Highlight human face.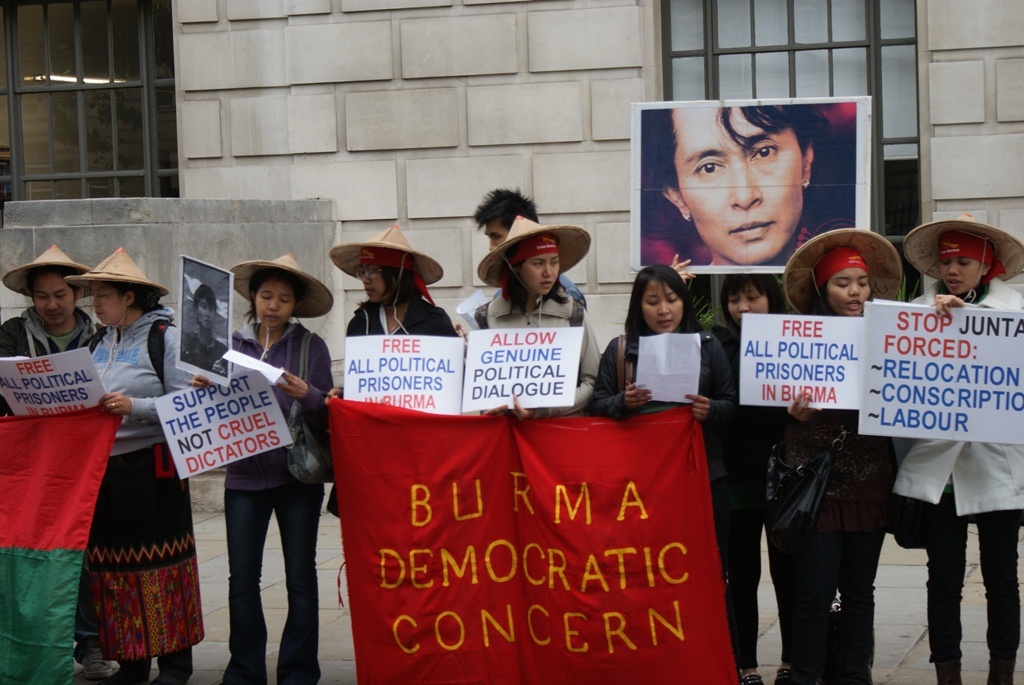
Highlighted region: bbox(730, 285, 767, 319).
